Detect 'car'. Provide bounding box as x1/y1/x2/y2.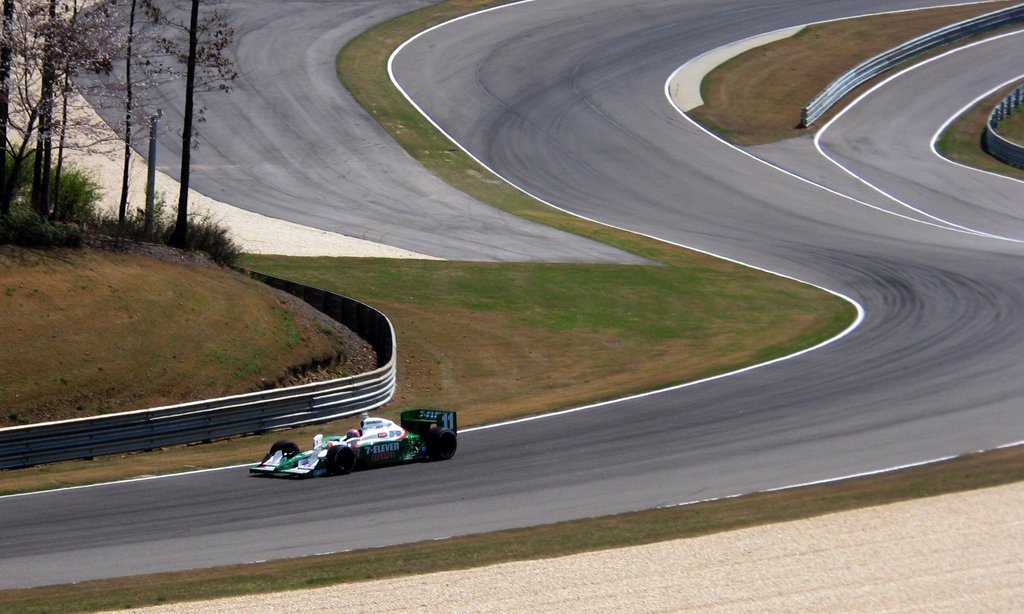
254/418/442/480.
